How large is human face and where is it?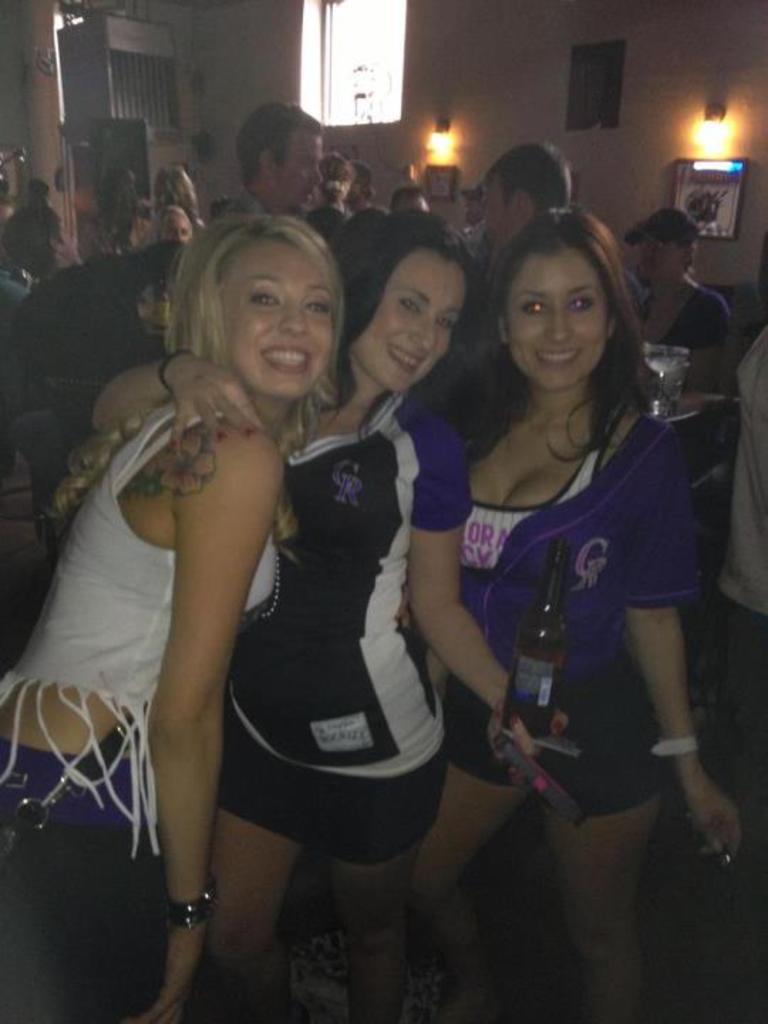
Bounding box: bbox(277, 128, 323, 215).
